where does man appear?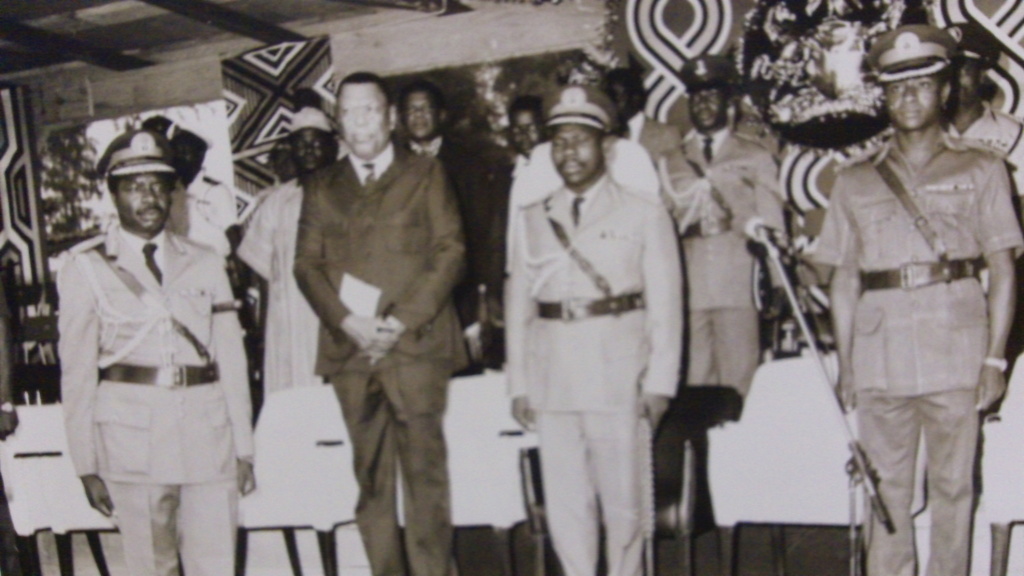
Appears at (left=168, top=119, right=244, bottom=272).
